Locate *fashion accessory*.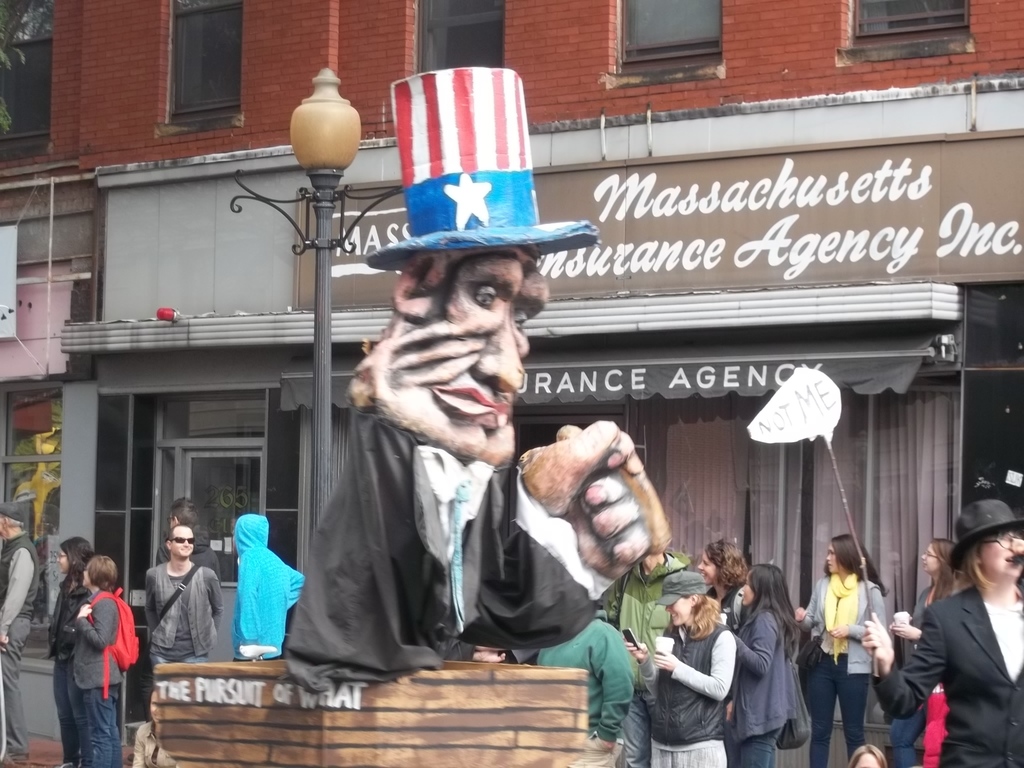
Bounding box: [left=367, top=63, right=599, bottom=271].
